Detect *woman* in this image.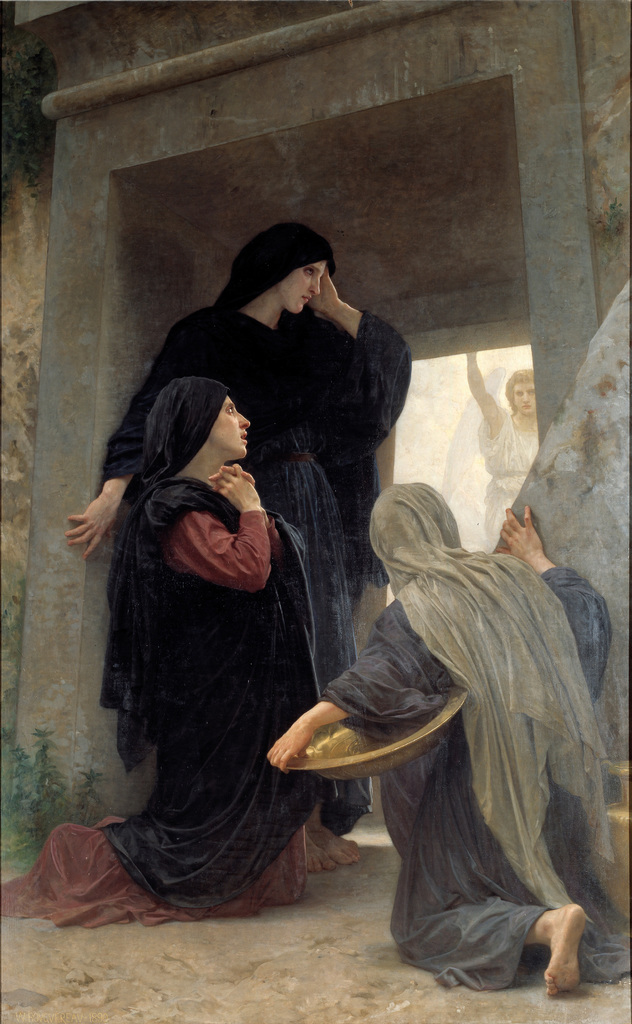
Detection: detection(451, 339, 544, 556).
